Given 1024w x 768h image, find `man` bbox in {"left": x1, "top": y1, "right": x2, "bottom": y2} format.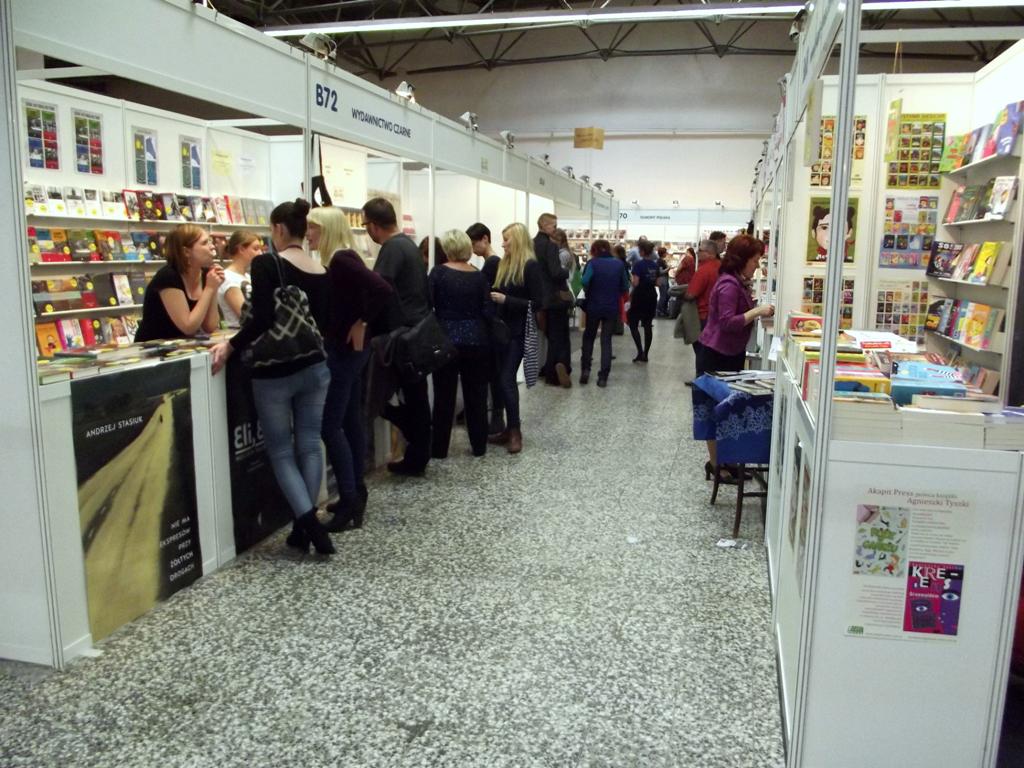
{"left": 535, "top": 210, "right": 574, "bottom": 386}.
